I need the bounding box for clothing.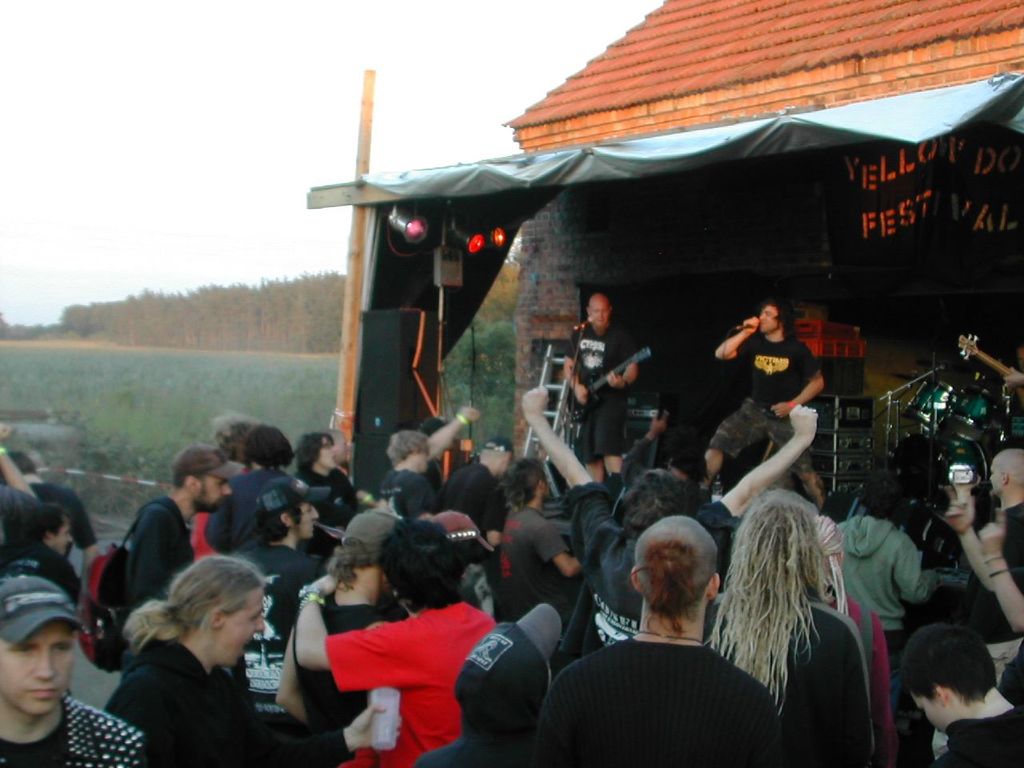
Here it is: [x1=238, y1=542, x2=330, y2=714].
